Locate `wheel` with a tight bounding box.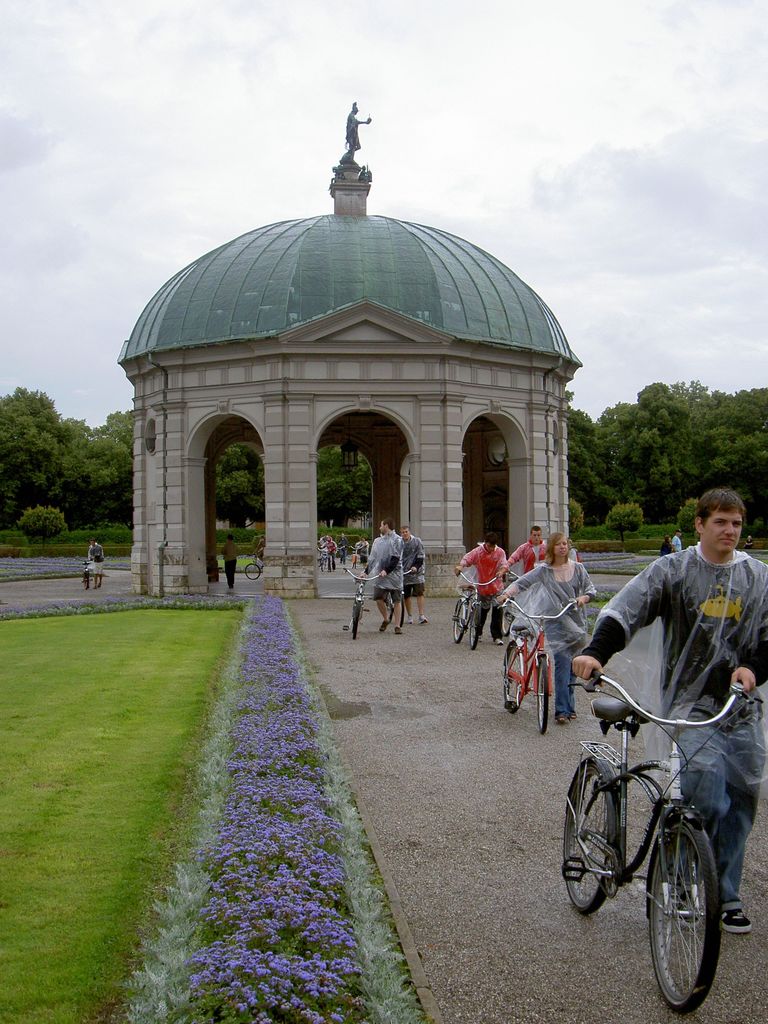
Rect(453, 602, 462, 644).
